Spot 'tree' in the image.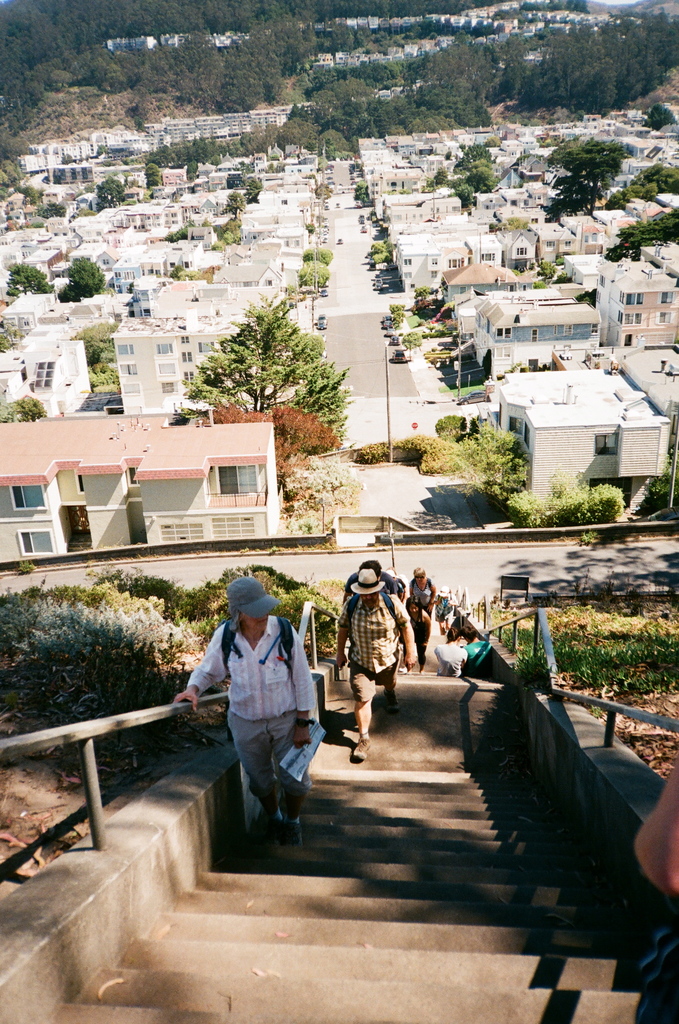
'tree' found at detection(411, 299, 437, 312).
